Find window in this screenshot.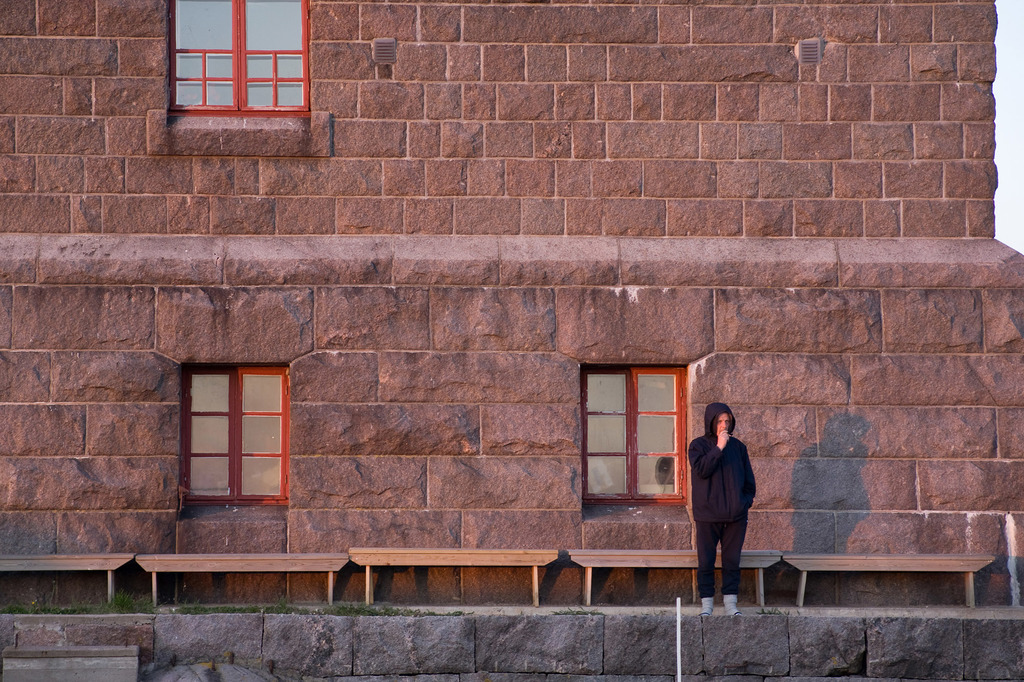
The bounding box for window is crop(582, 363, 691, 505).
